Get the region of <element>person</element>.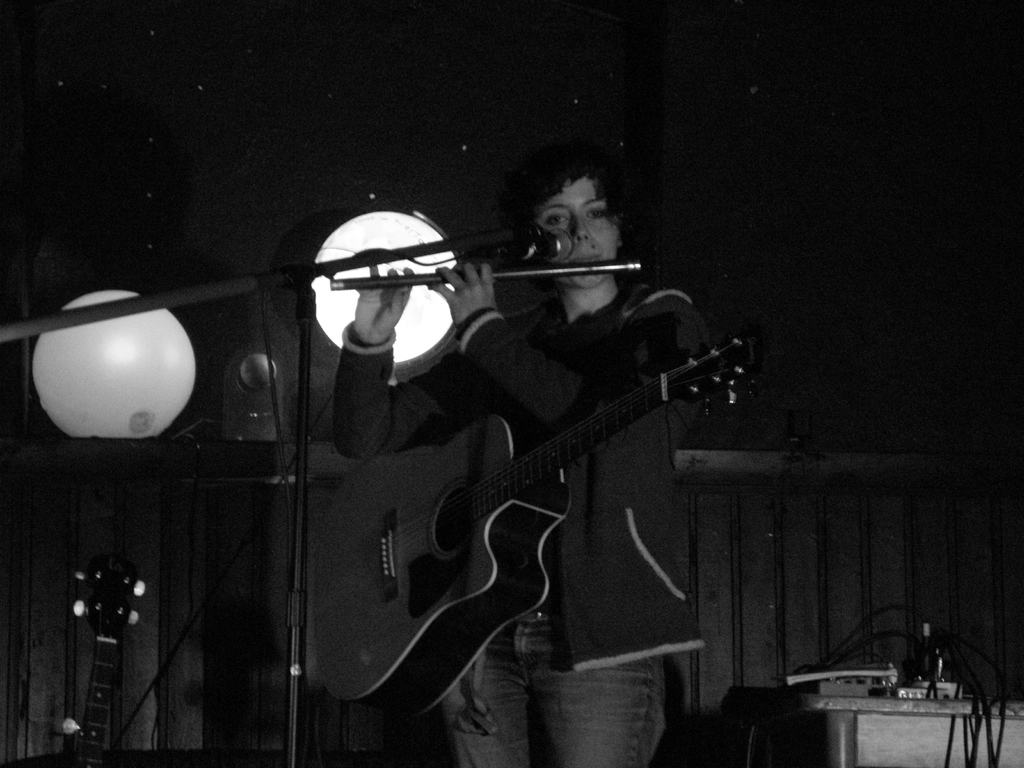
bbox=(335, 154, 719, 767).
